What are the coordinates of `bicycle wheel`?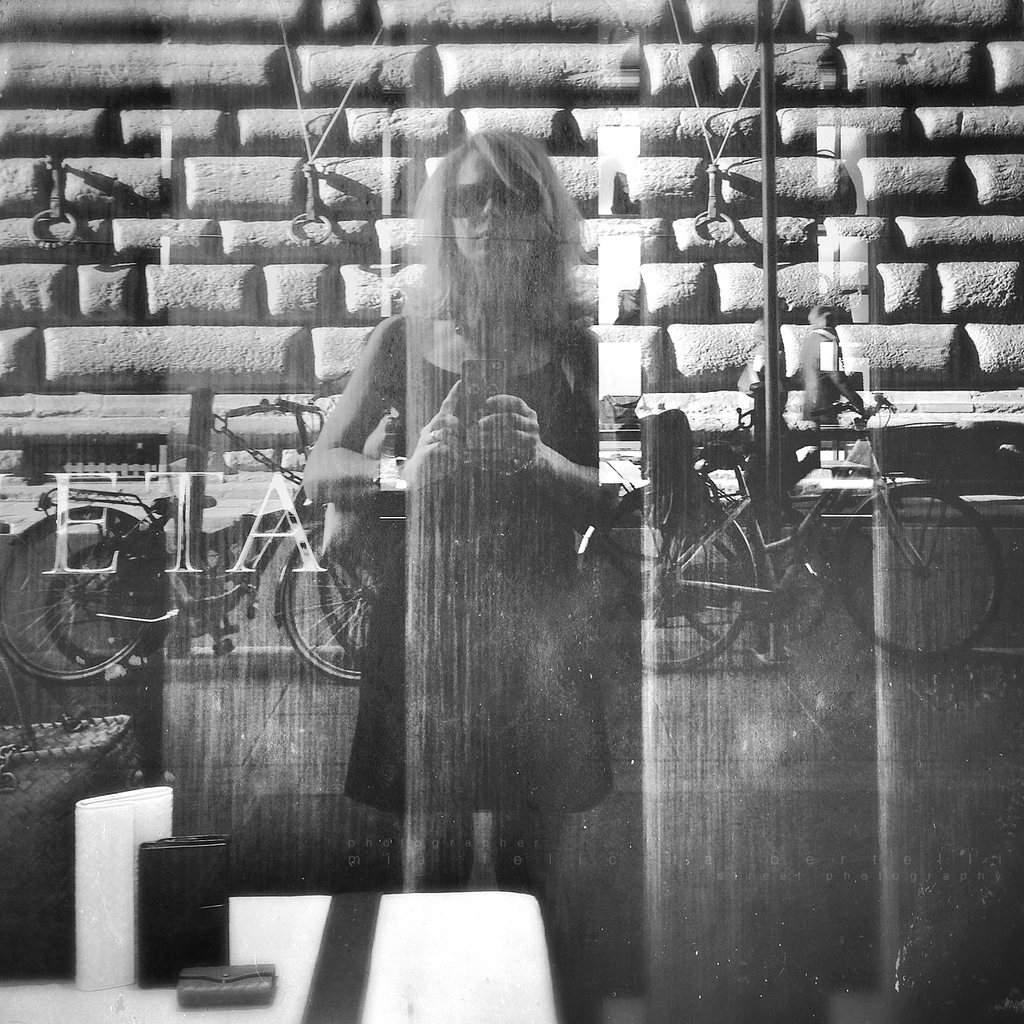
Rect(835, 476, 1007, 662).
